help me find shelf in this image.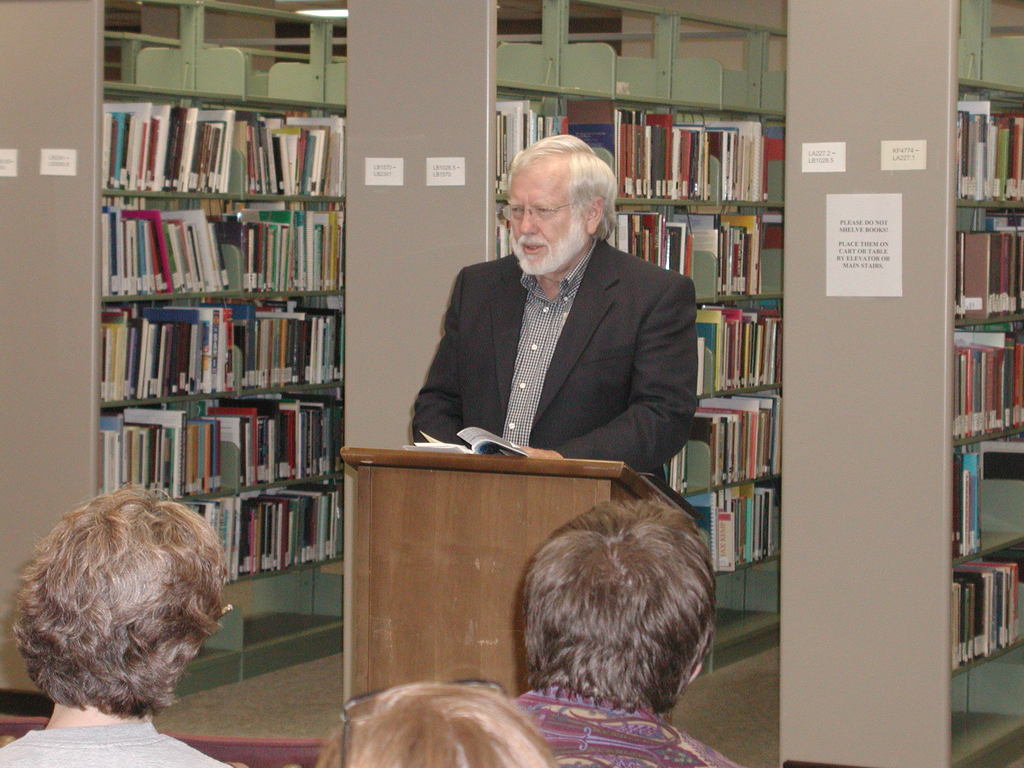
Found it: crop(74, 66, 354, 593).
